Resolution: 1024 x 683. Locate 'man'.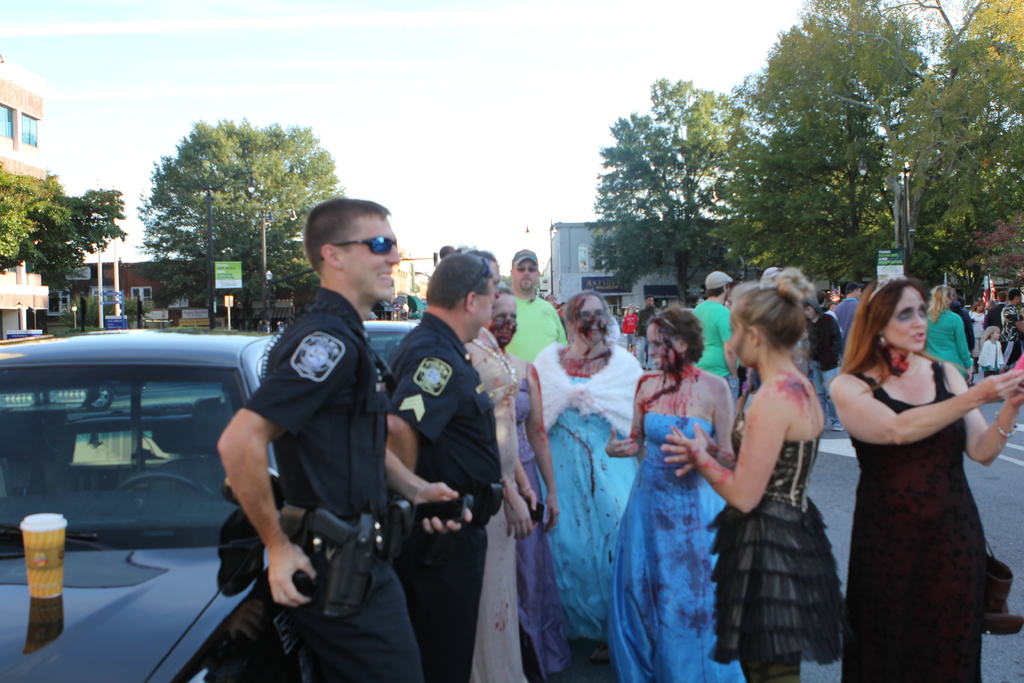
[x1=985, y1=290, x2=1006, y2=329].
